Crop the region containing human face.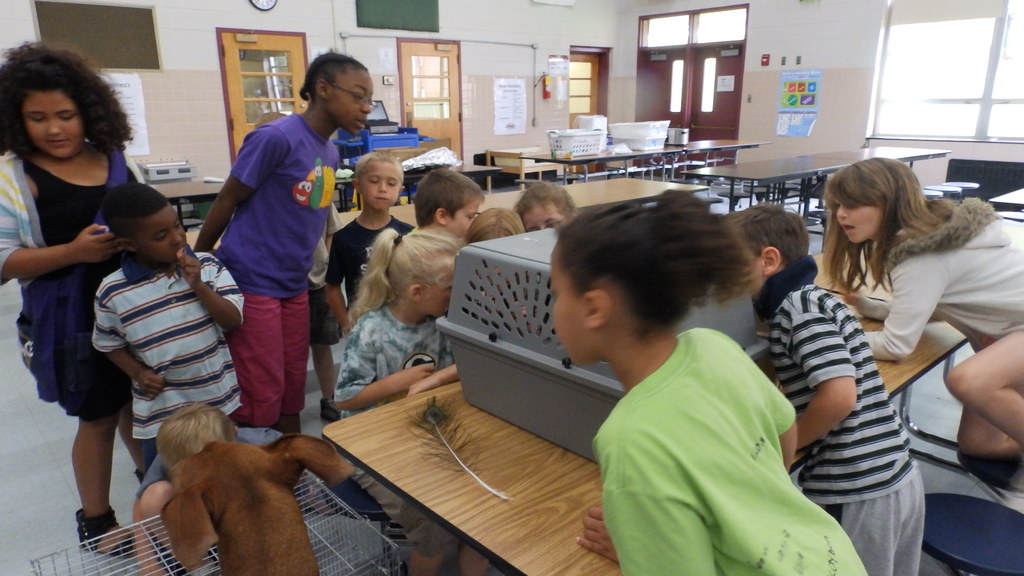
Crop region: [x1=330, y1=70, x2=376, y2=130].
